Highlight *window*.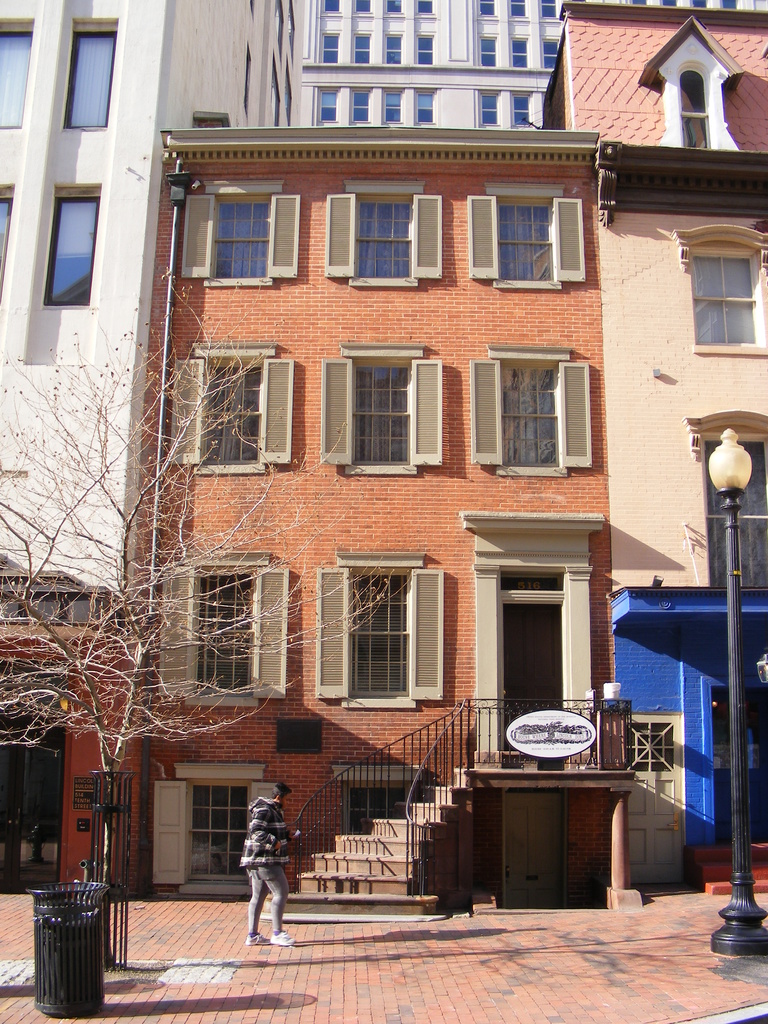
Highlighted region: [left=0, top=199, right=12, bottom=267].
